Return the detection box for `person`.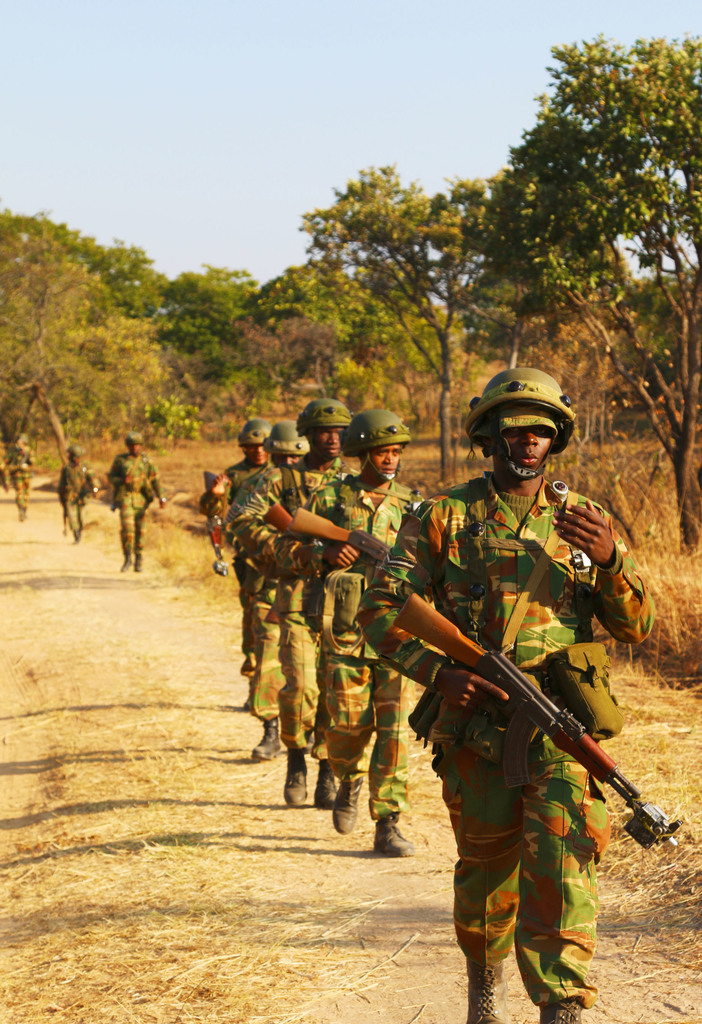
box=[281, 404, 431, 861].
